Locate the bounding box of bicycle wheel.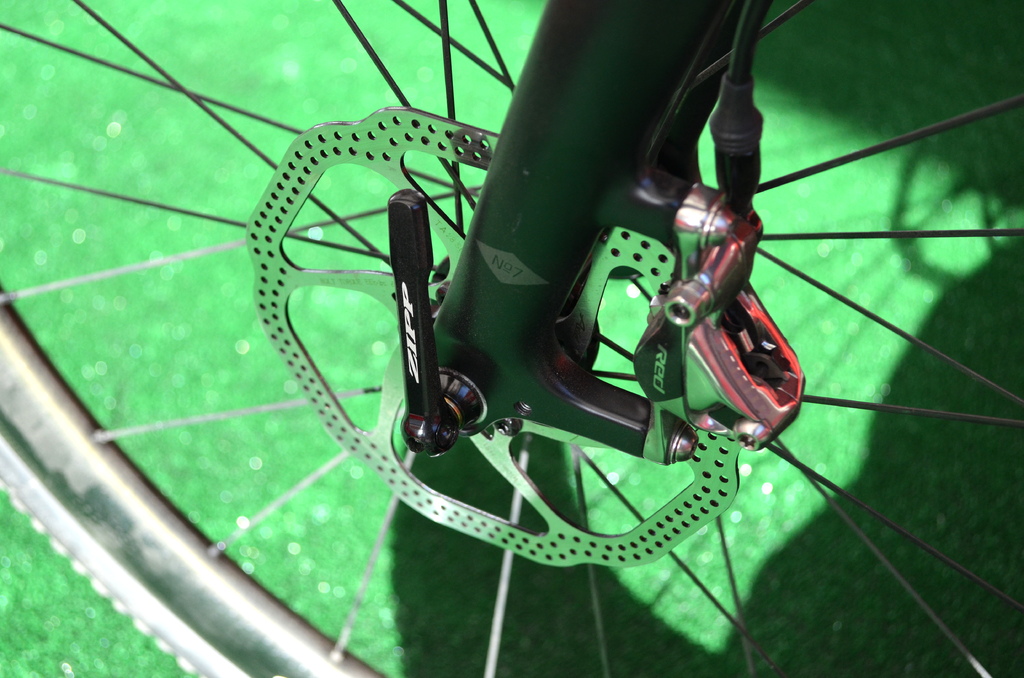
Bounding box: x1=0, y1=0, x2=1023, y2=677.
